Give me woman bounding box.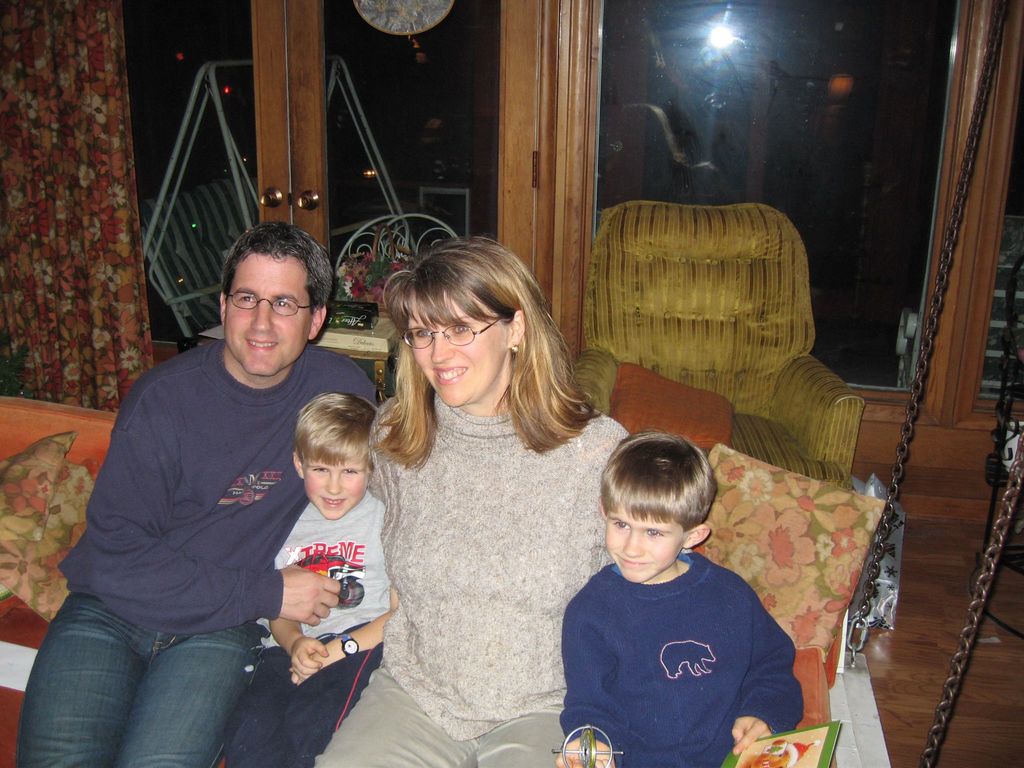
detection(309, 232, 626, 767).
